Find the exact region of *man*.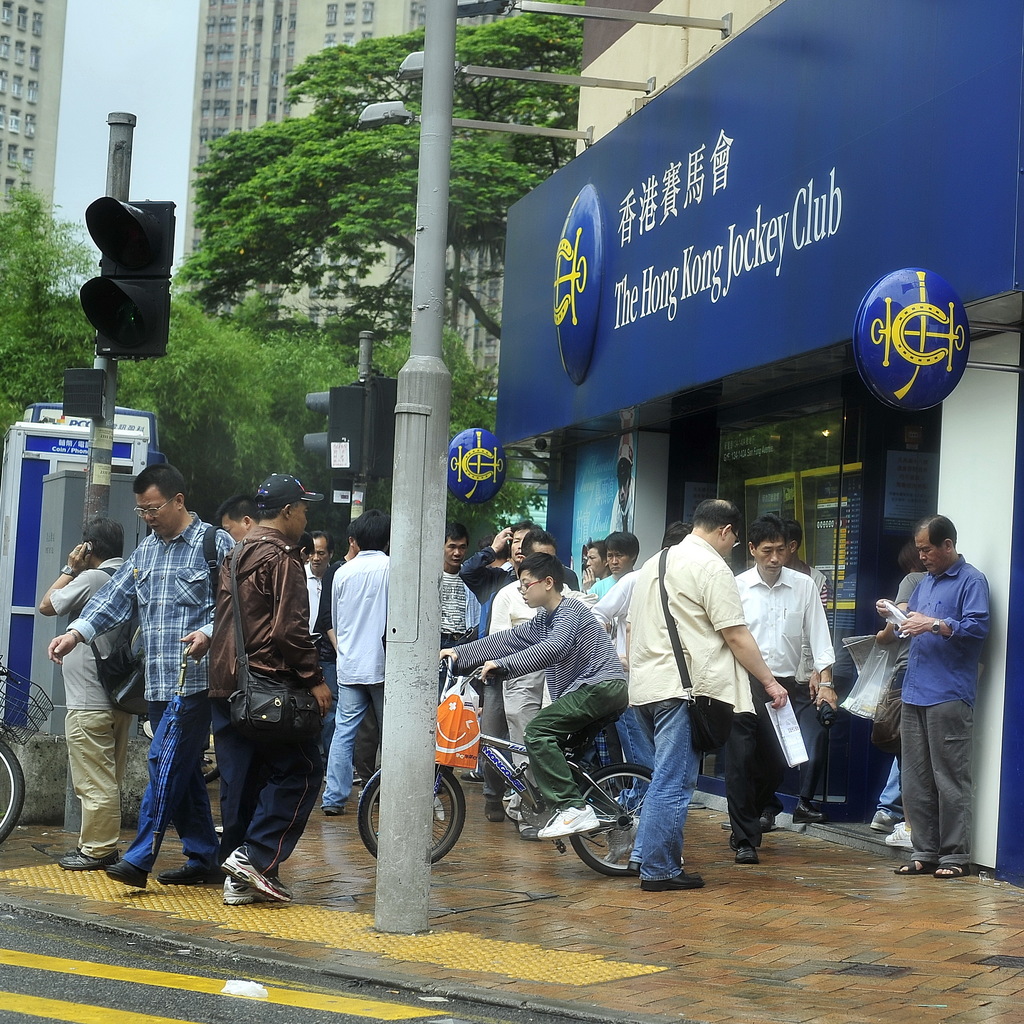
Exact region: [295, 536, 314, 563].
